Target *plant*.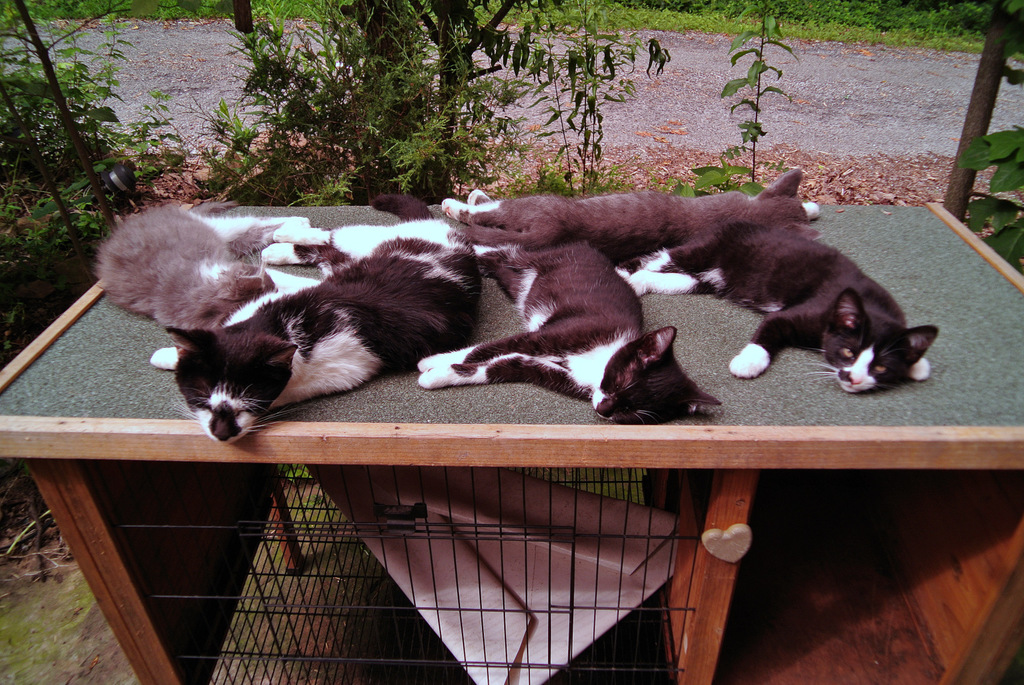
Target region: (x1=945, y1=123, x2=1023, y2=275).
